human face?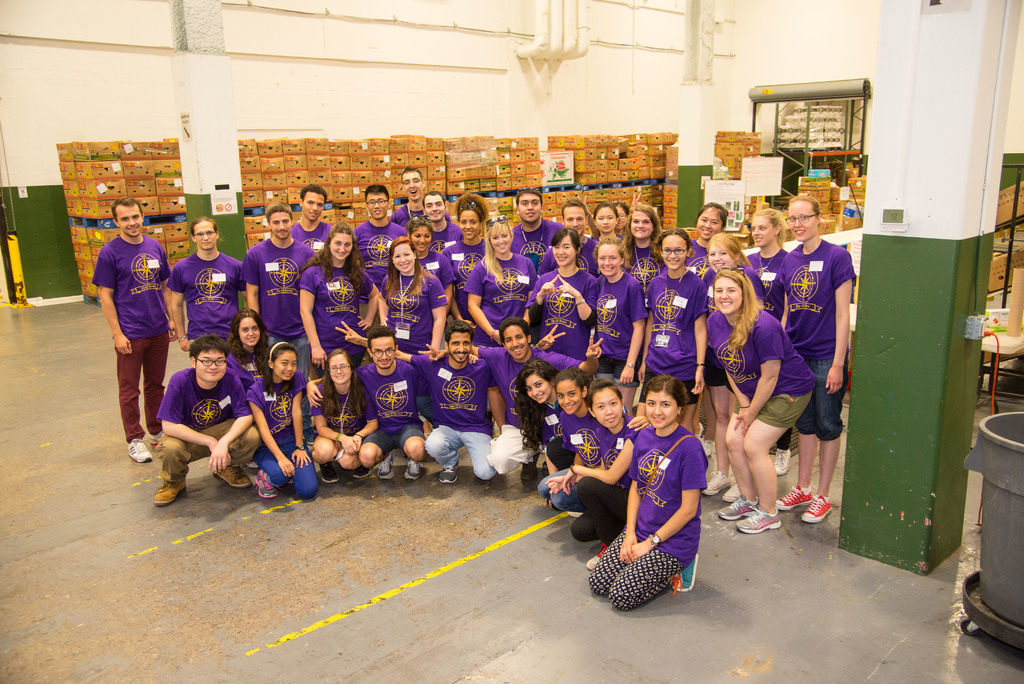
(x1=195, y1=350, x2=225, y2=383)
